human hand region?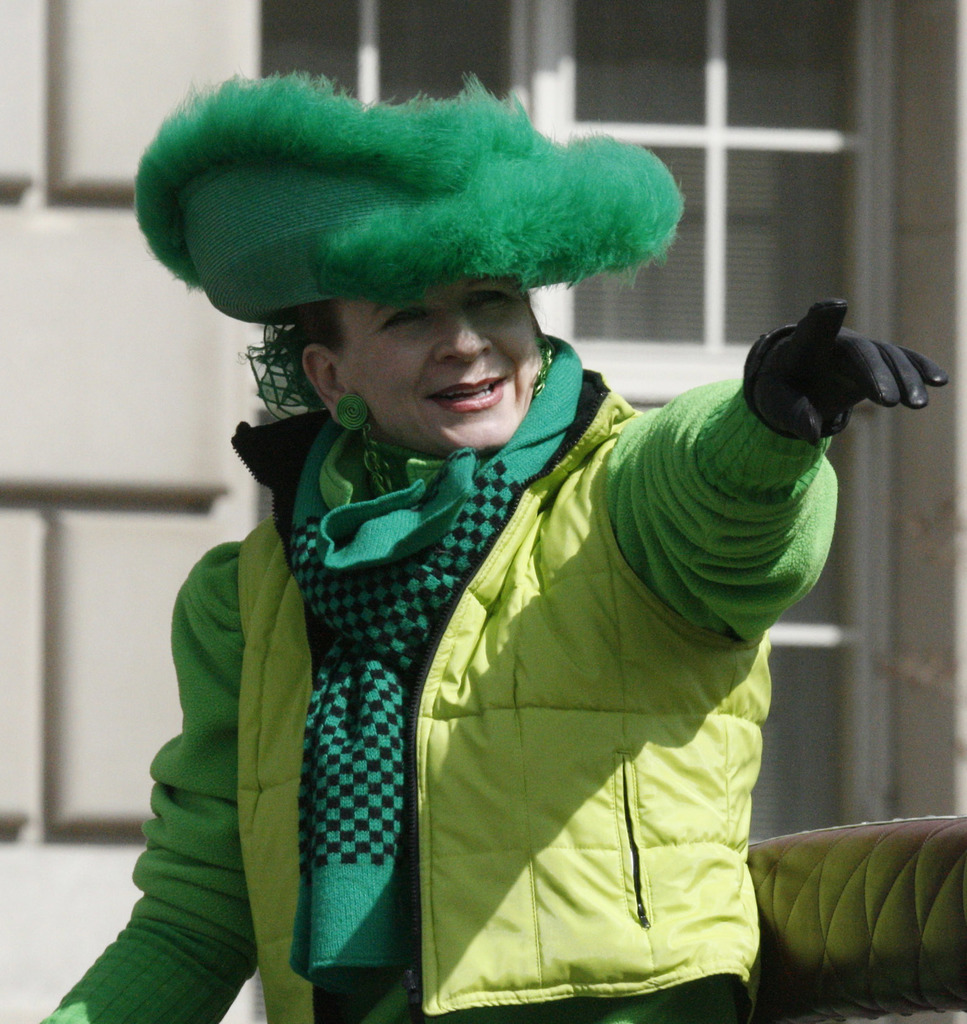
locate(728, 285, 940, 435)
